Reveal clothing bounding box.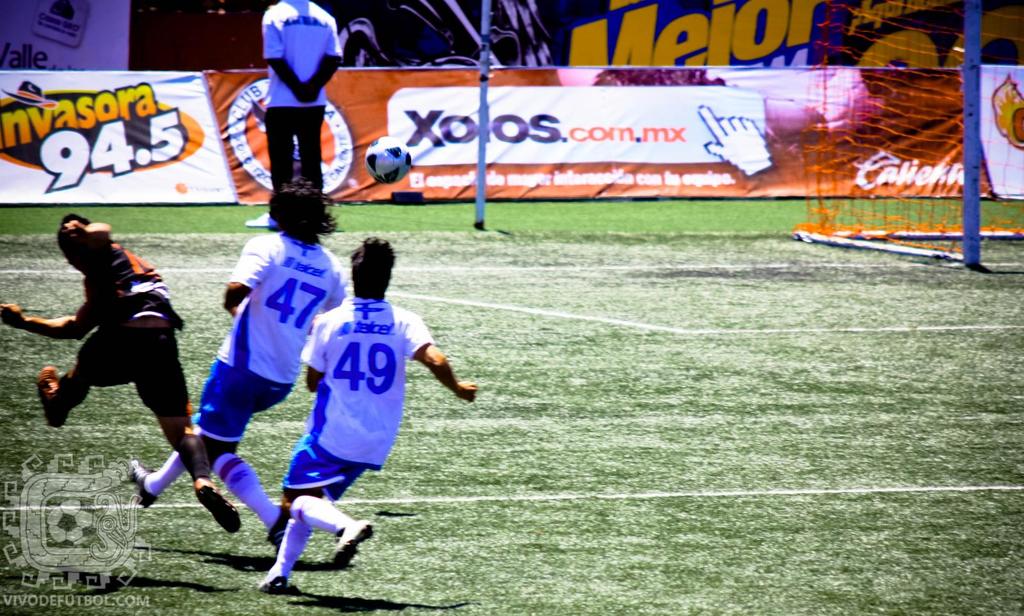
Revealed: [242, 3, 346, 196].
